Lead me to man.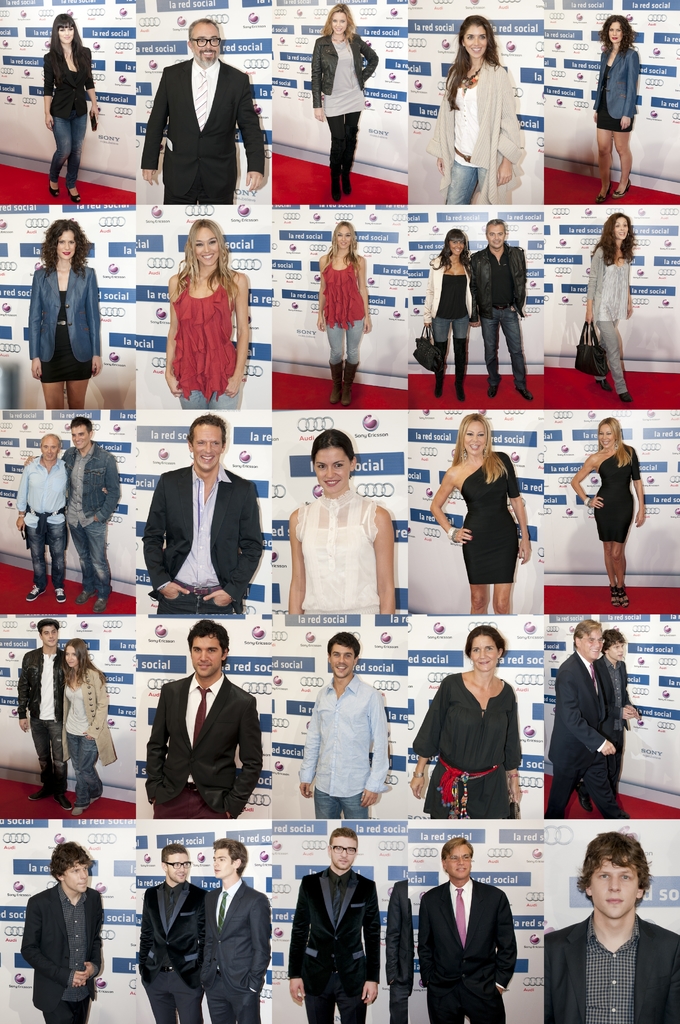
Lead to (left=542, top=620, right=631, bottom=819).
